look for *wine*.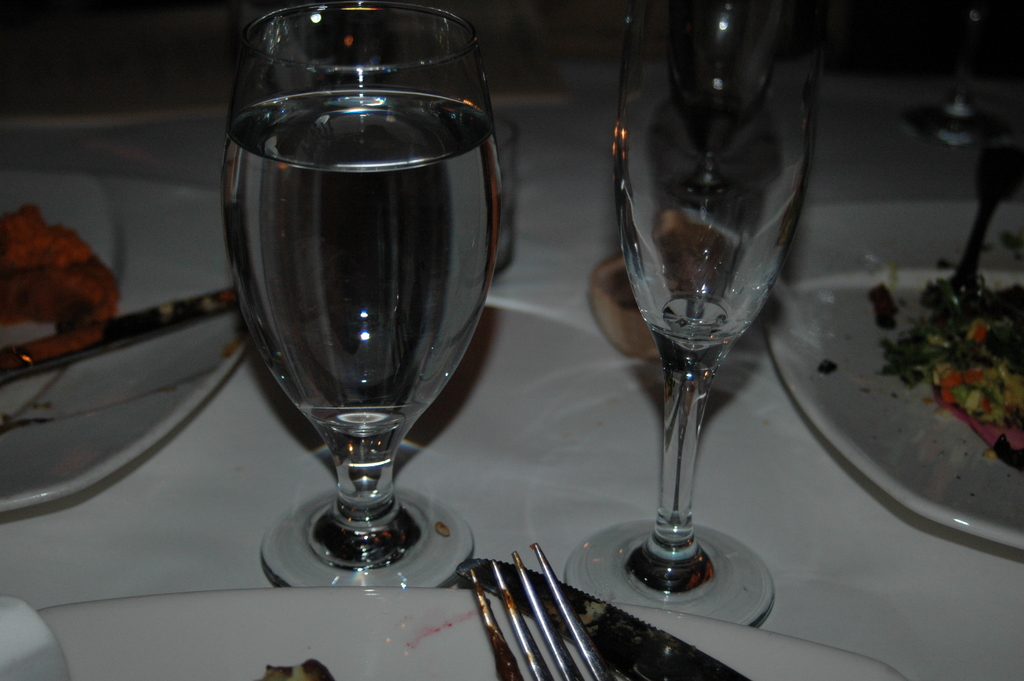
Found: left=204, top=14, right=525, bottom=591.
